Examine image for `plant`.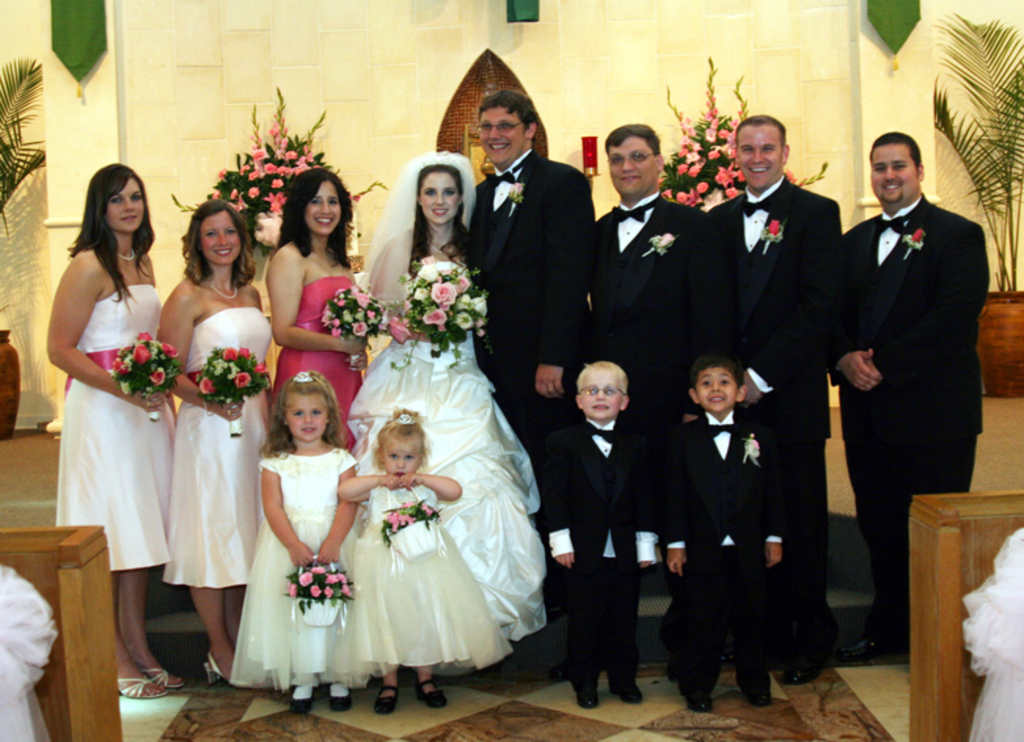
Examination result: [278, 558, 357, 603].
